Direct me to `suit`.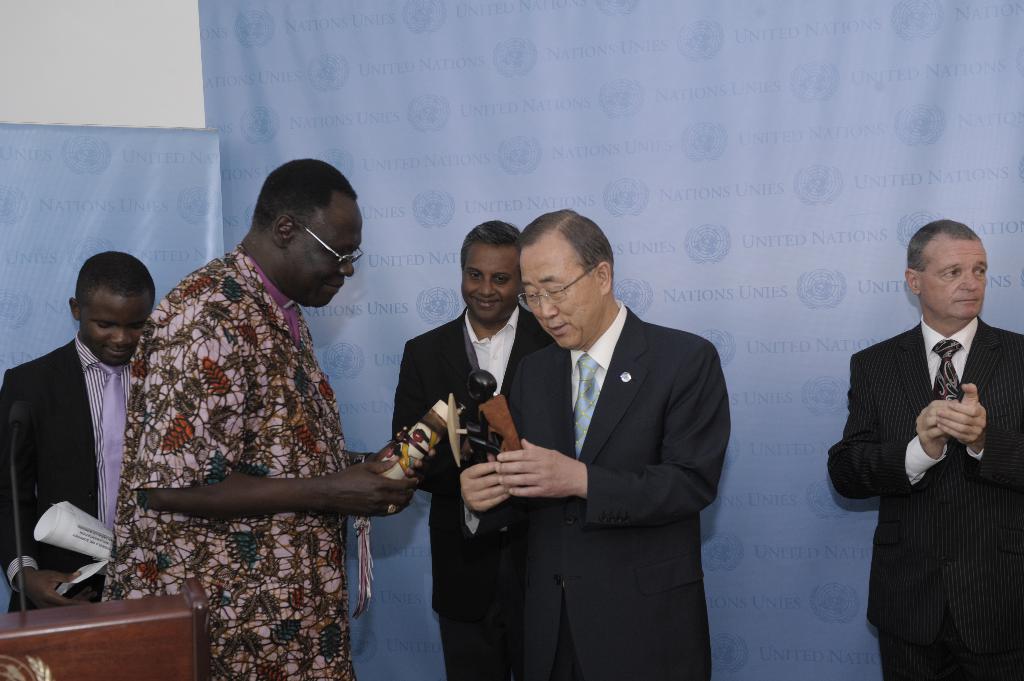
Direction: bbox(391, 307, 554, 680).
